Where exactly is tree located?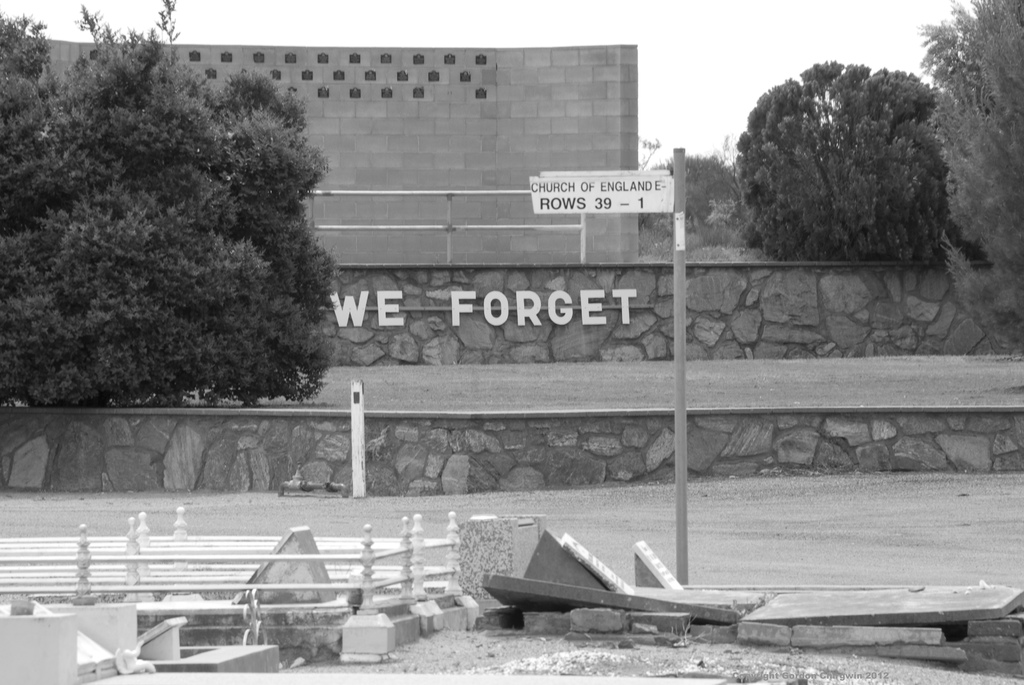
Its bounding box is box(728, 63, 964, 262).
